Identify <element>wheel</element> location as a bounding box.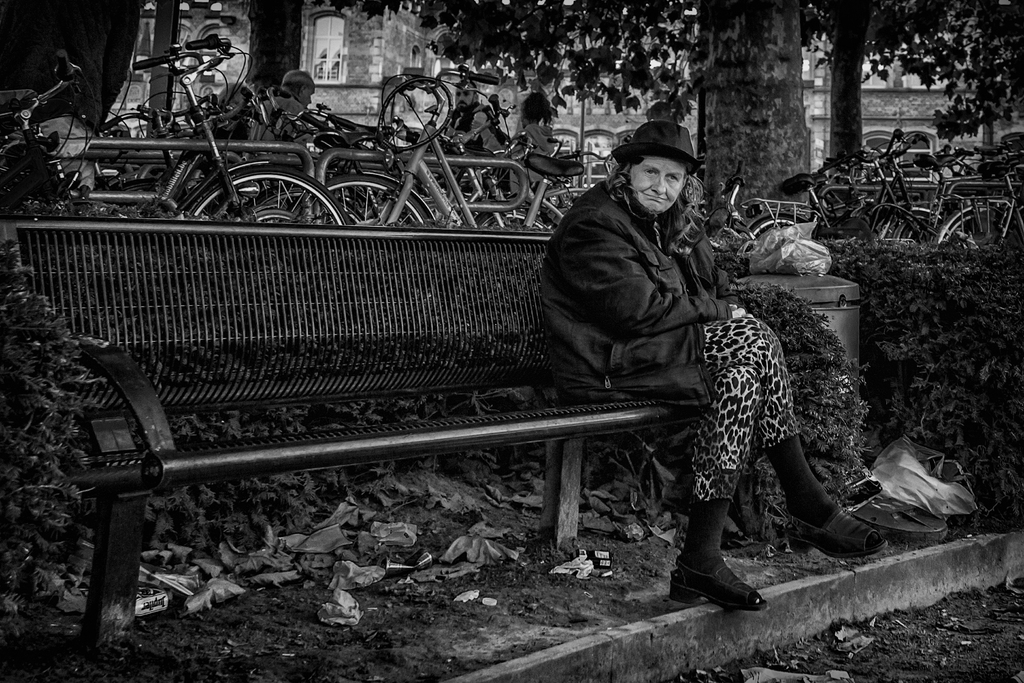
locate(388, 71, 459, 145).
